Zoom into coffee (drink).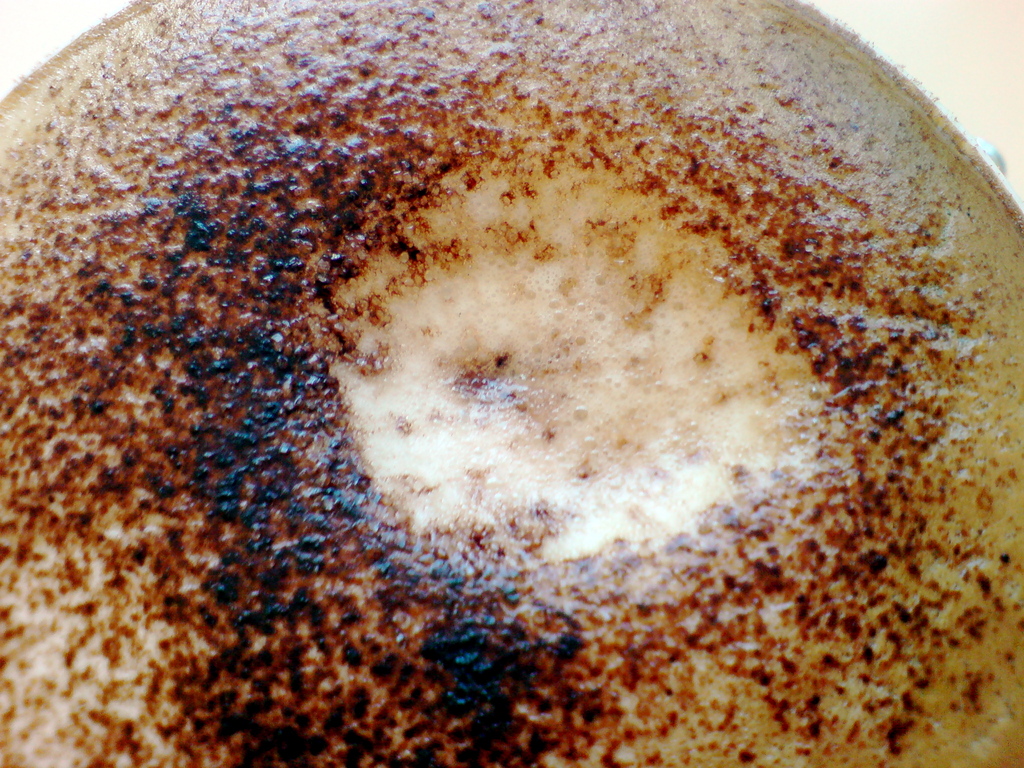
Zoom target: <bbox>0, 0, 1023, 764</bbox>.
